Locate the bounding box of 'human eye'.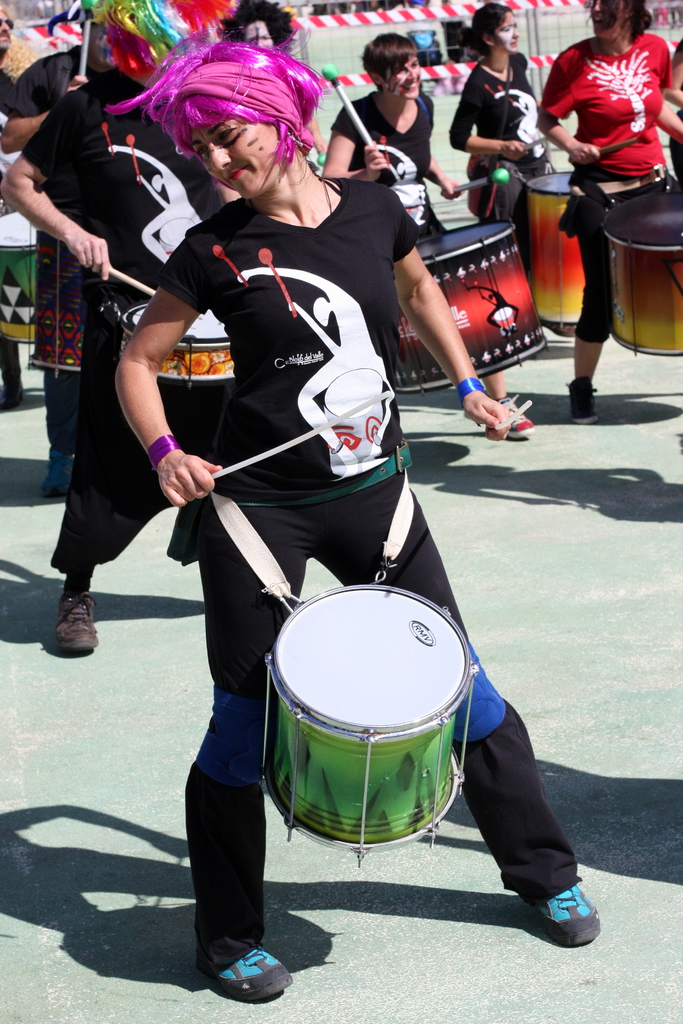
Bounding box: (195,147,208,156).
